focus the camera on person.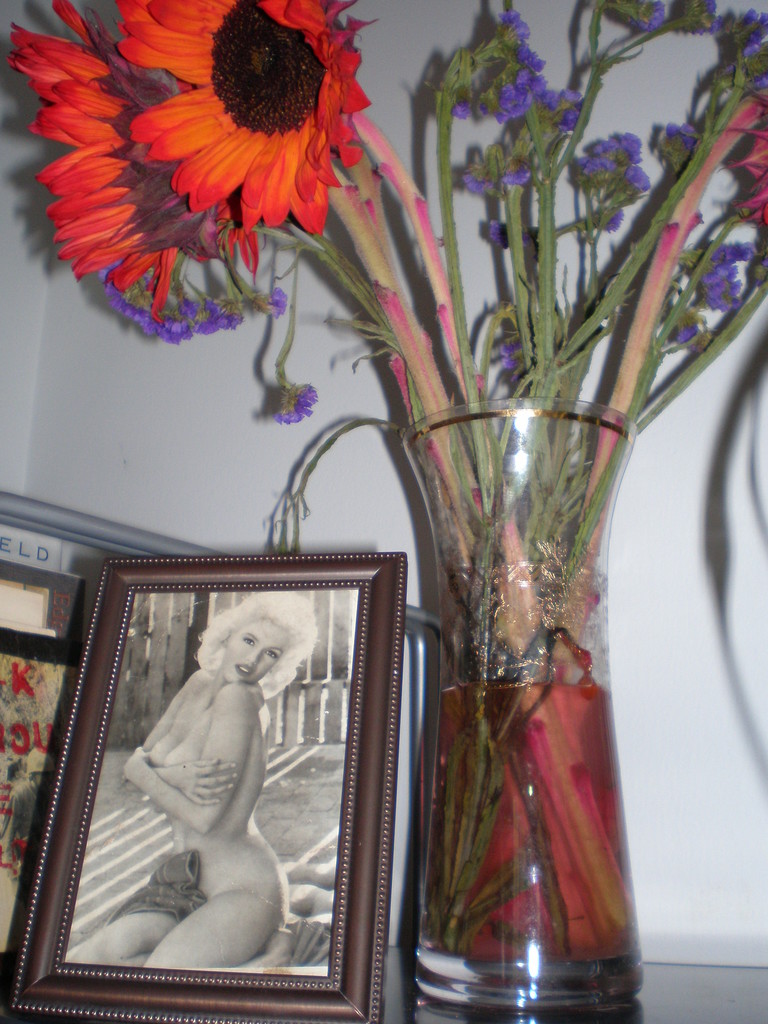
Focus region: left=108, top=573, right=323, bottom=1004.
